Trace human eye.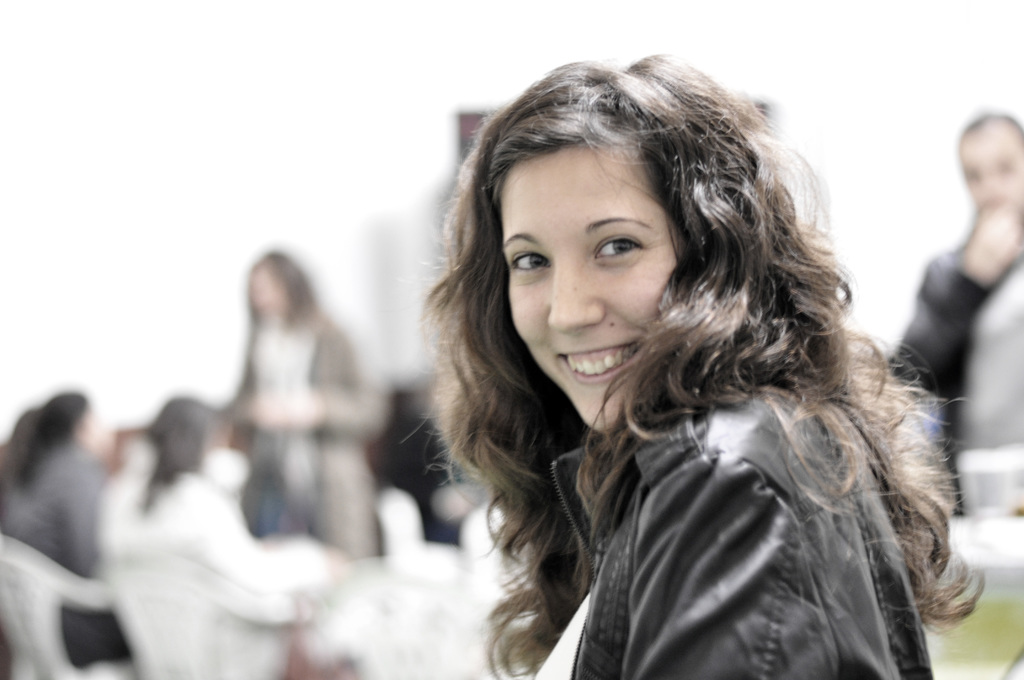
Traced to [x1=593, y1=235, x2=644, y2=260].
